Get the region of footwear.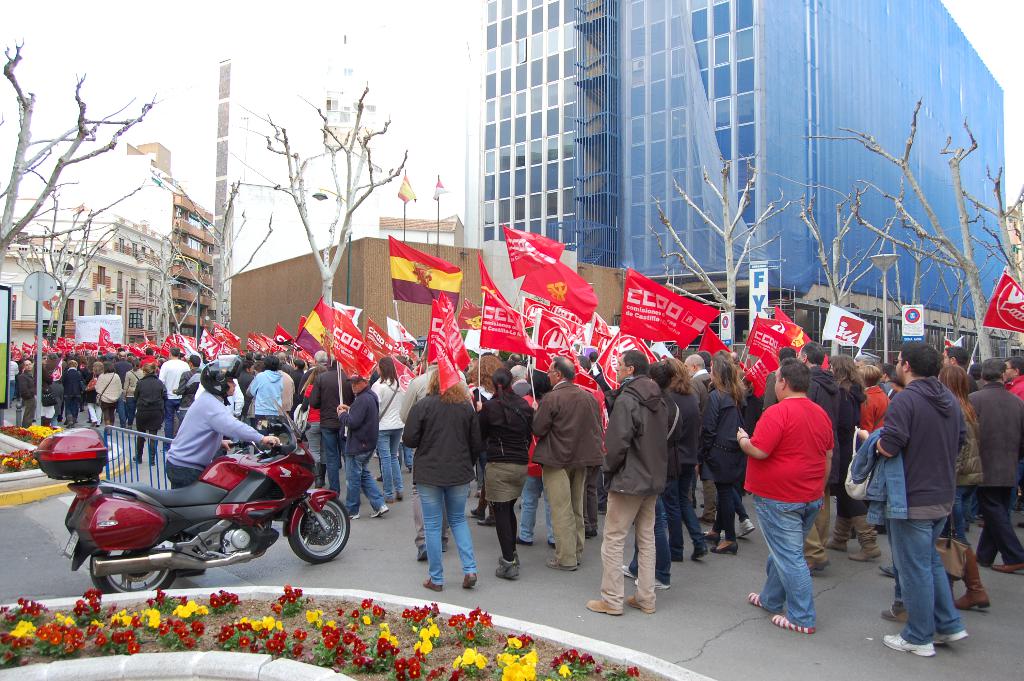
(left=735, top=516, right=756, bottom=537).
